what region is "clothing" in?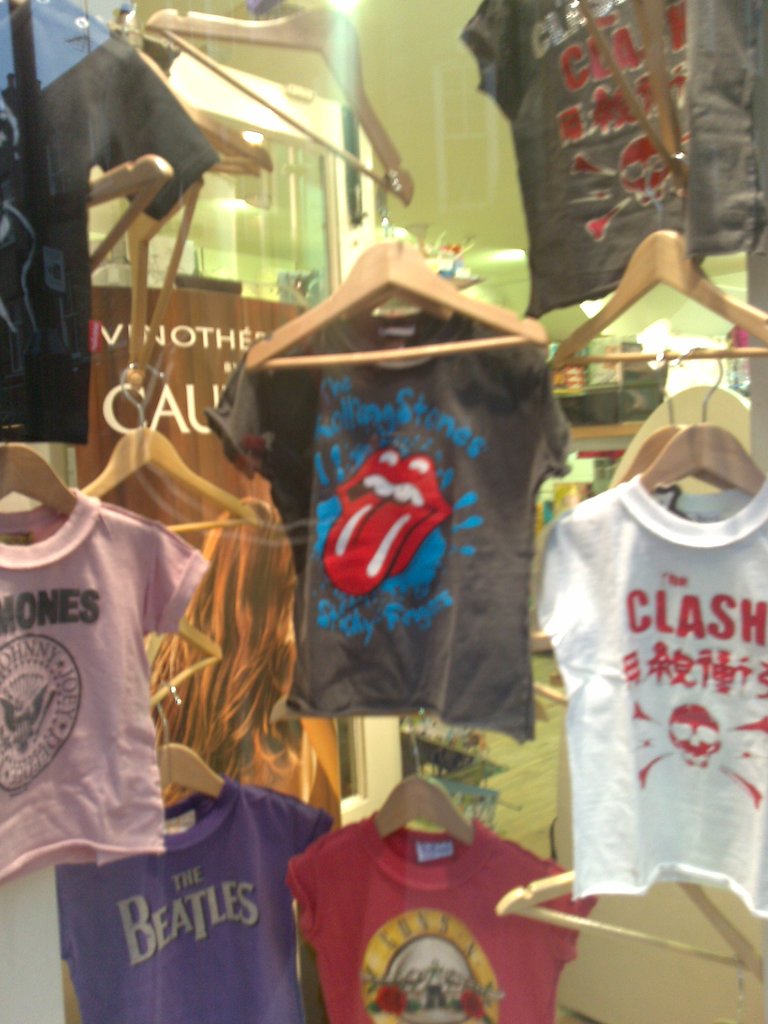
locate(54, 776, 327, 1023).
